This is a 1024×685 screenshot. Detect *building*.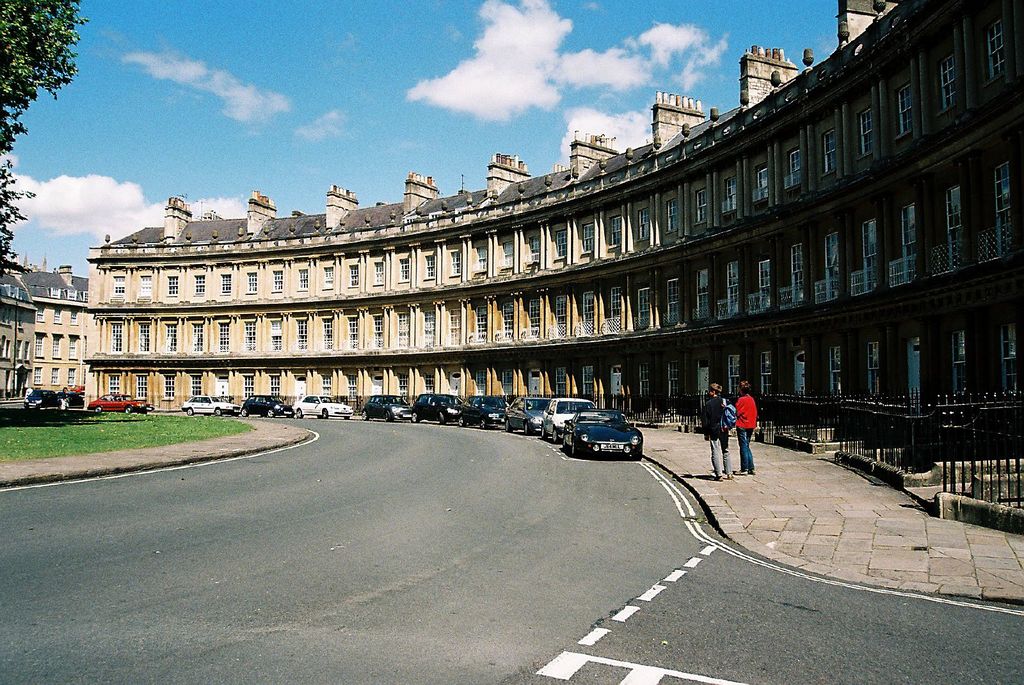
detection(88, 0, 1023, 462).
